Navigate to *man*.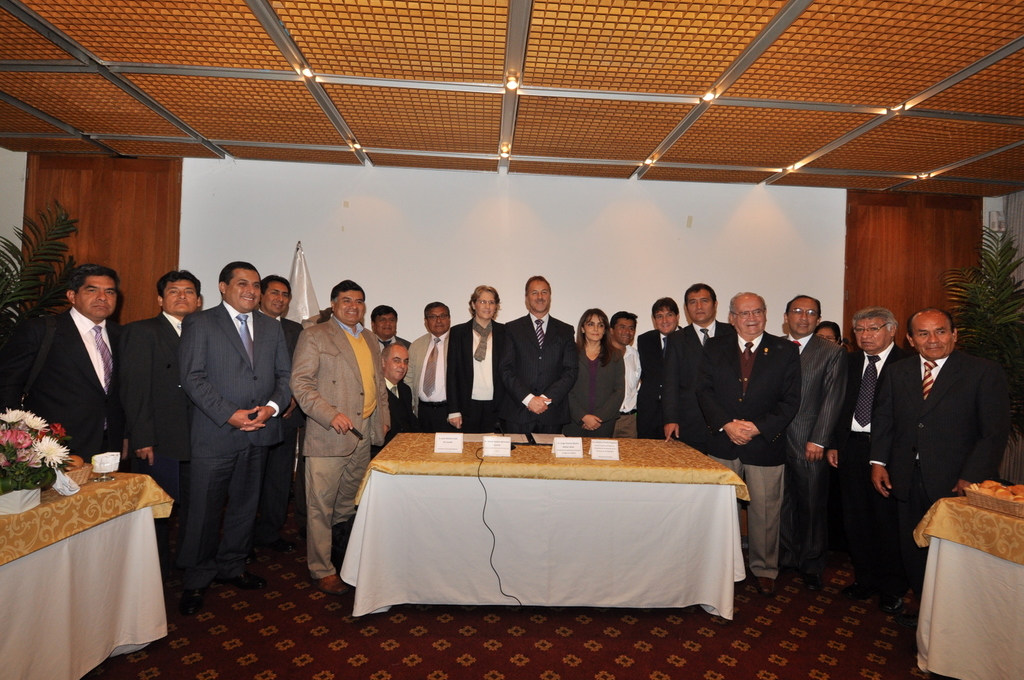
Navigation target: Rect(501, 273, 579, 433).
